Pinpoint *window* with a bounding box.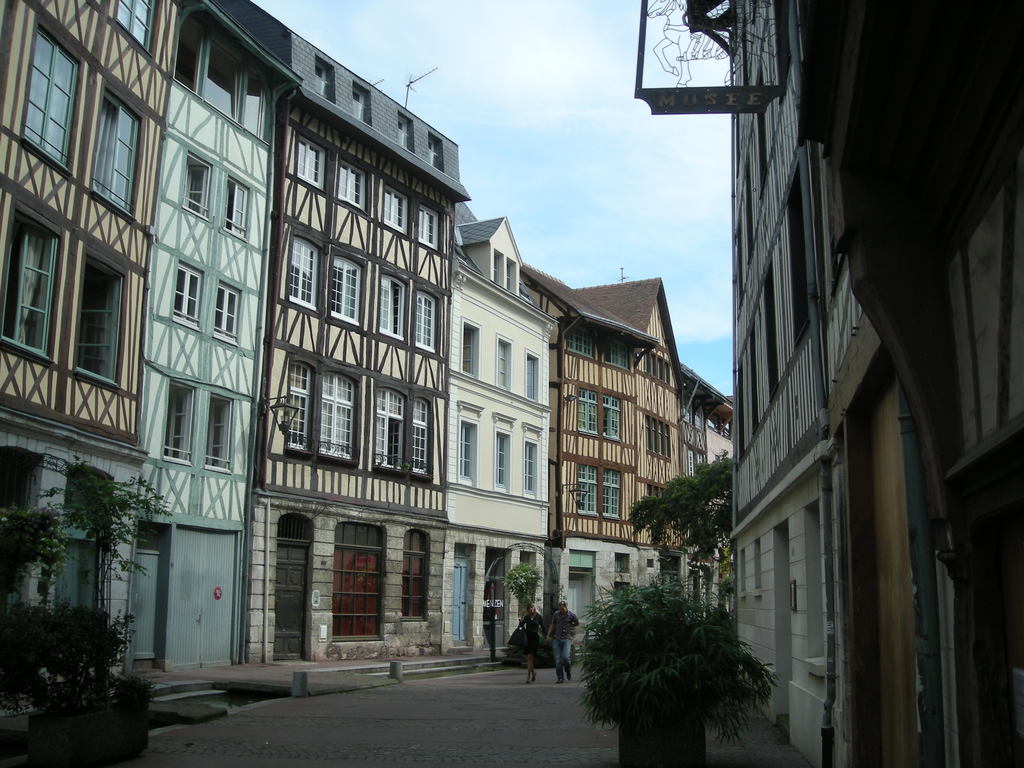
646/417/671/455.
